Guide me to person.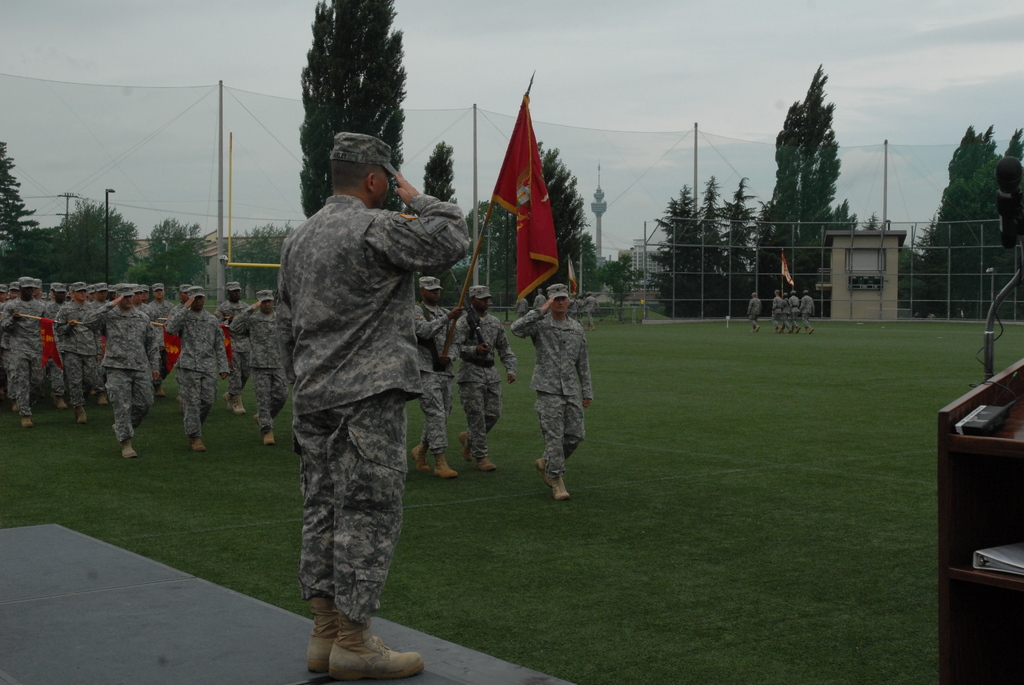
Guidance: 783/287/803/331.
